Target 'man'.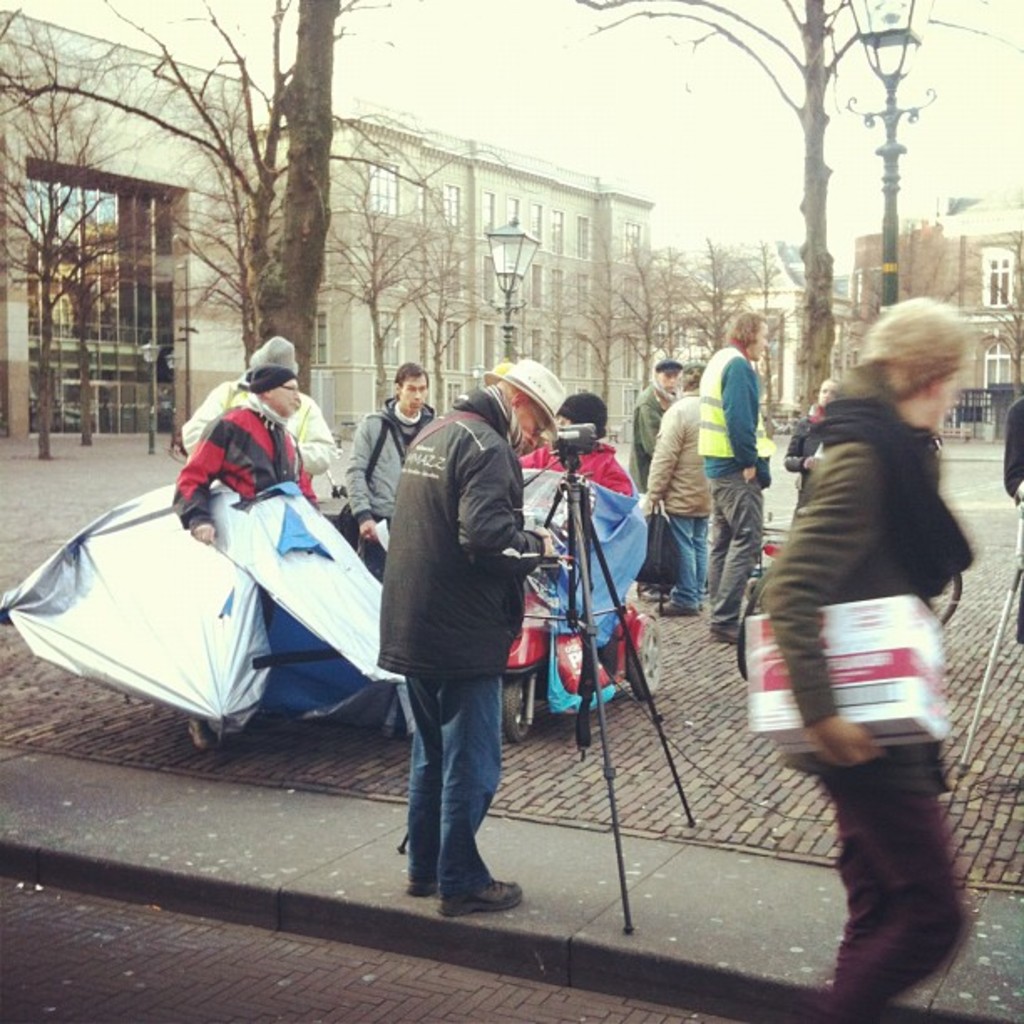
Target region: [left=174, top=361, right=316, bottom=748].
